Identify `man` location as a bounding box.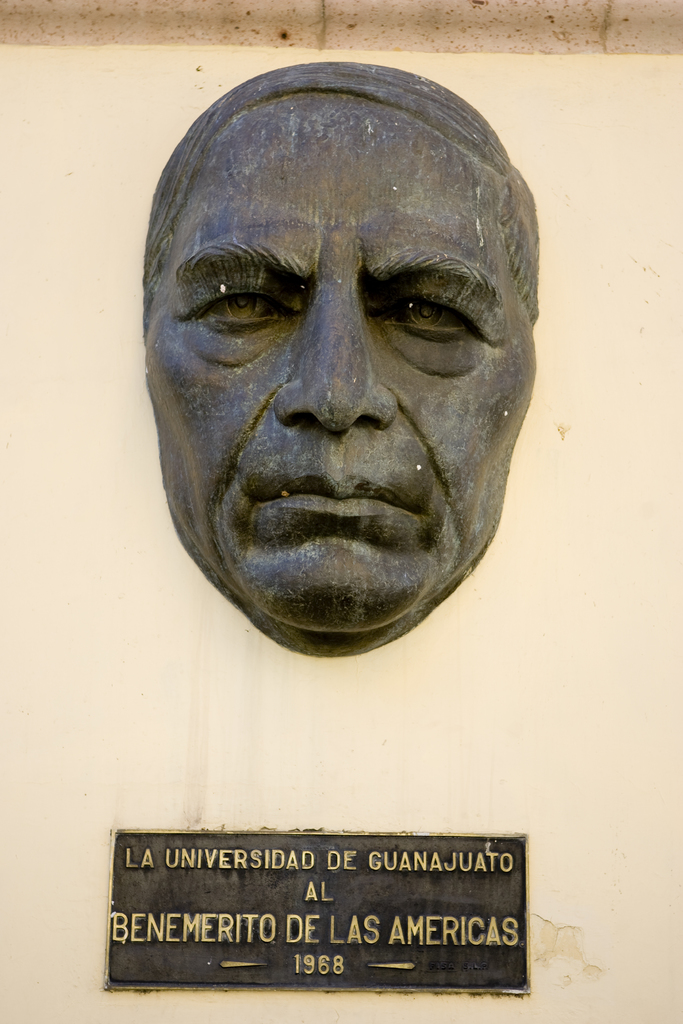
(174, 69, 531, 683).
